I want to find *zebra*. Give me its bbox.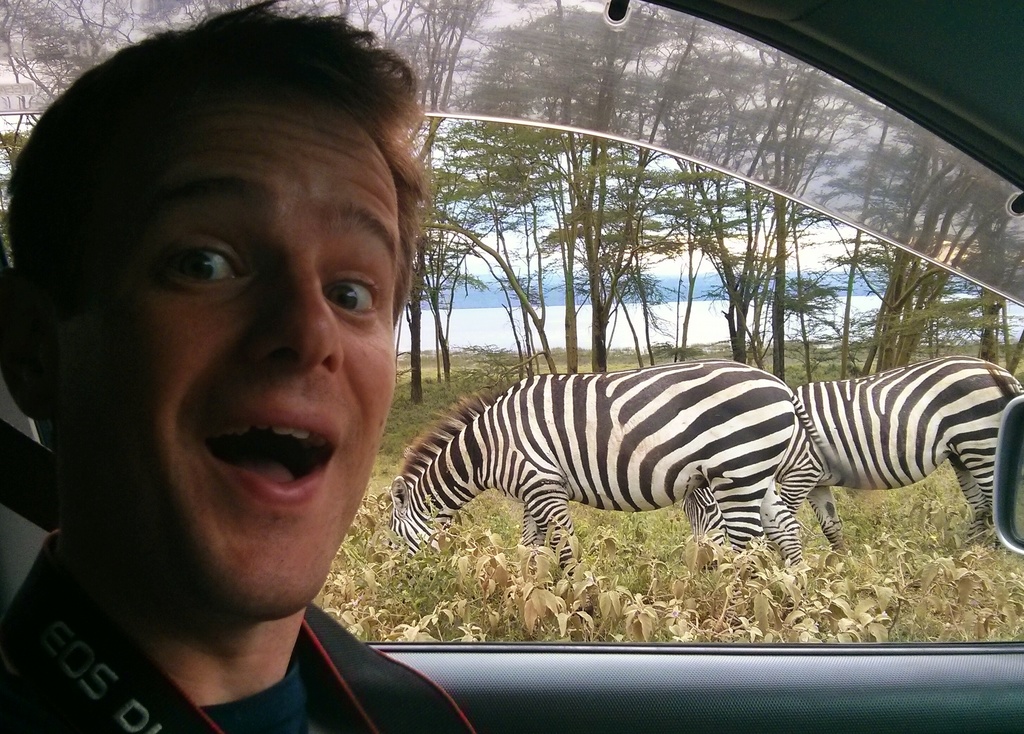
pyautogui.locateOnScreen(686, 354, 1023, 560).
